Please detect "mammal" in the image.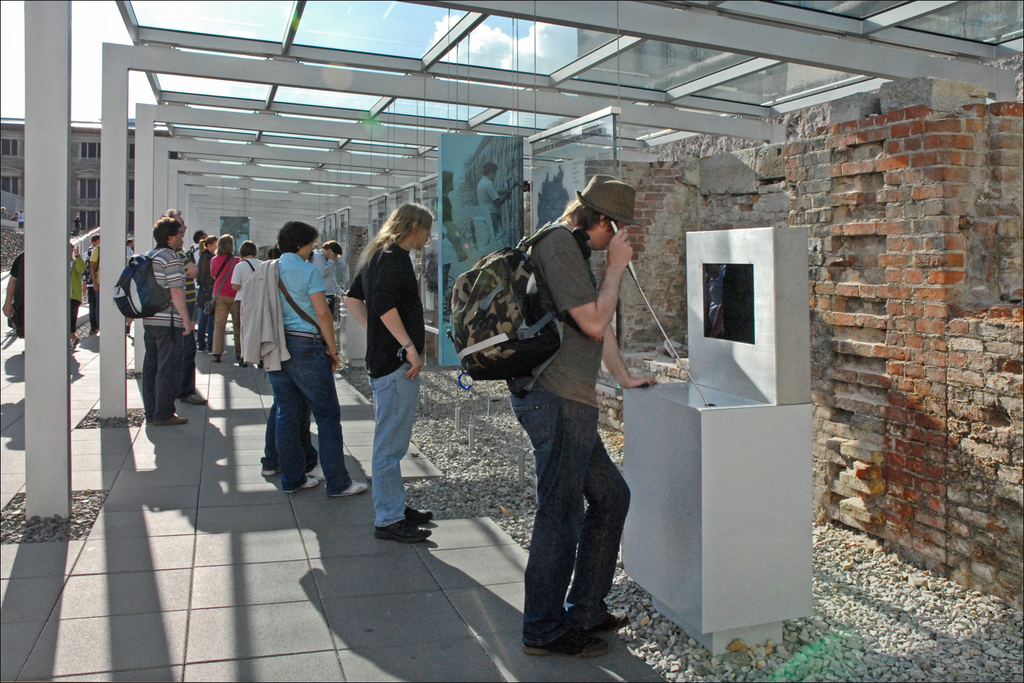
<box>0,204,7,219</box>.
